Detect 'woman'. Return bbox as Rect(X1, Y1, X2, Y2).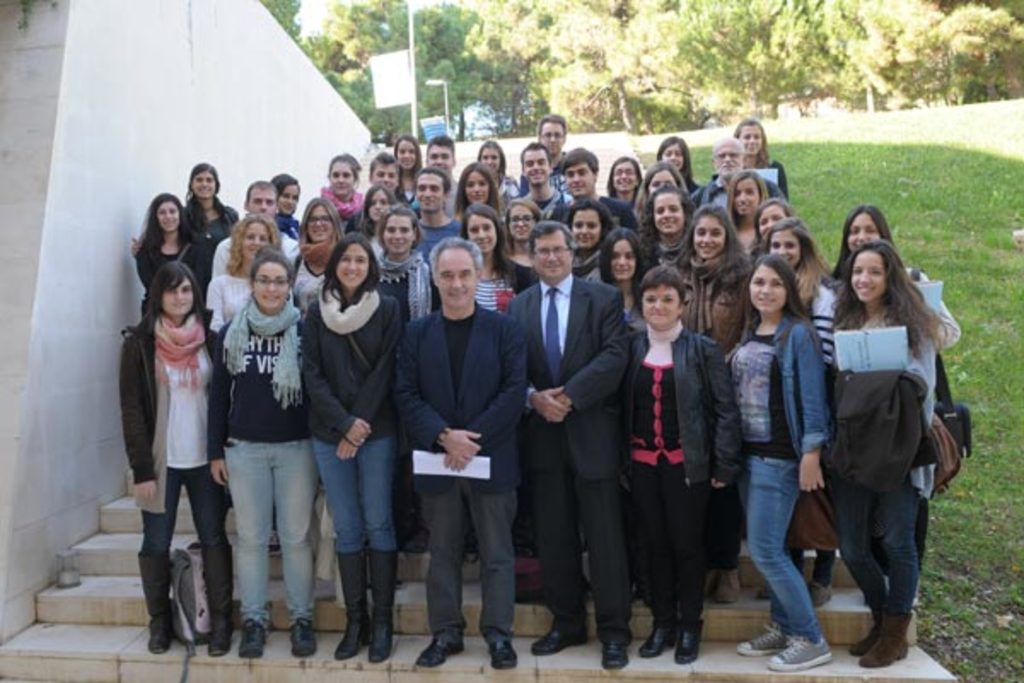
Rect(606, 155, 640, 210).
